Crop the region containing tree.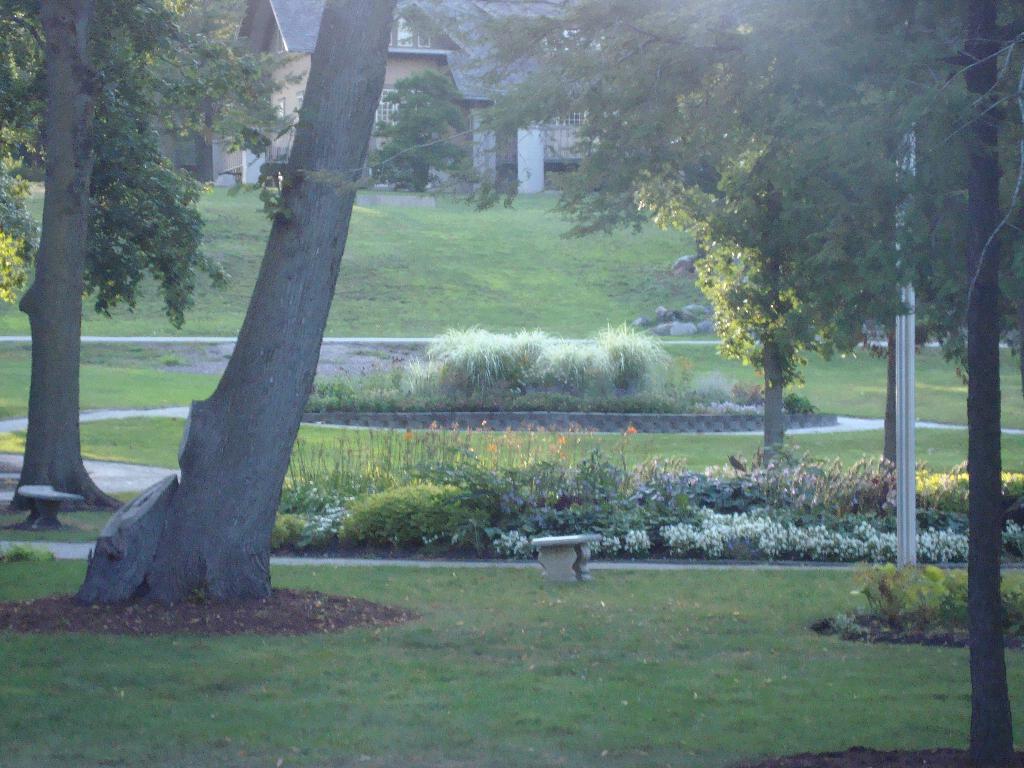
Crop region: Rect(369, 67, 489, 189).
